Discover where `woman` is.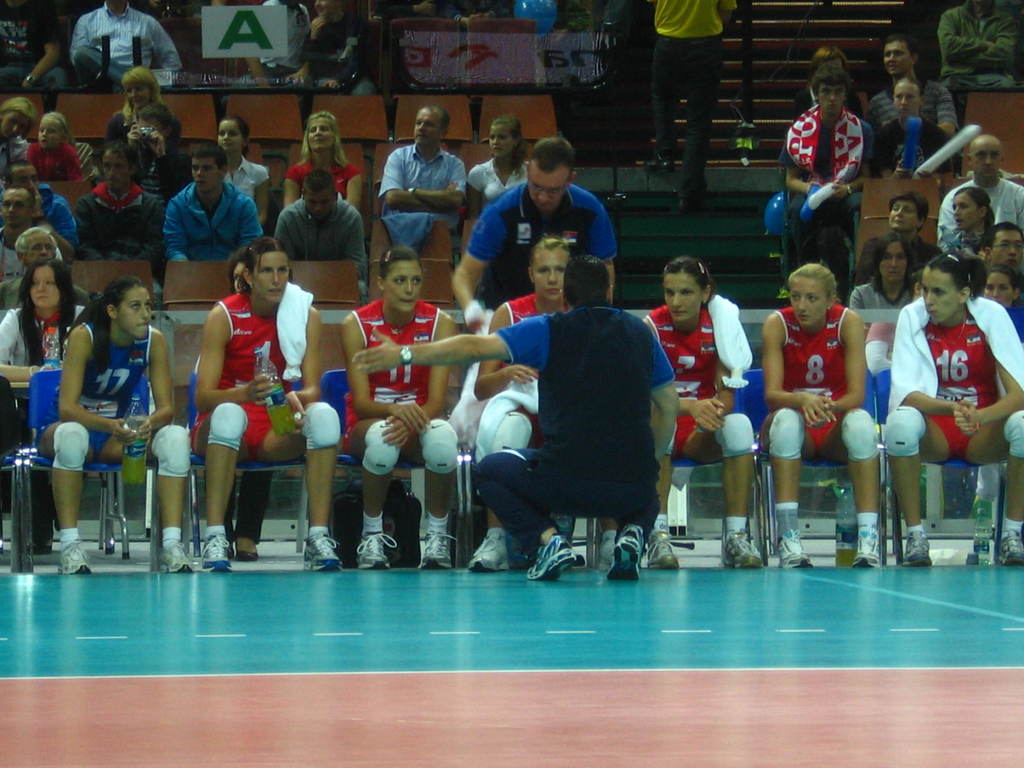
Discovered at BBox(282, 108, 372, 233).
